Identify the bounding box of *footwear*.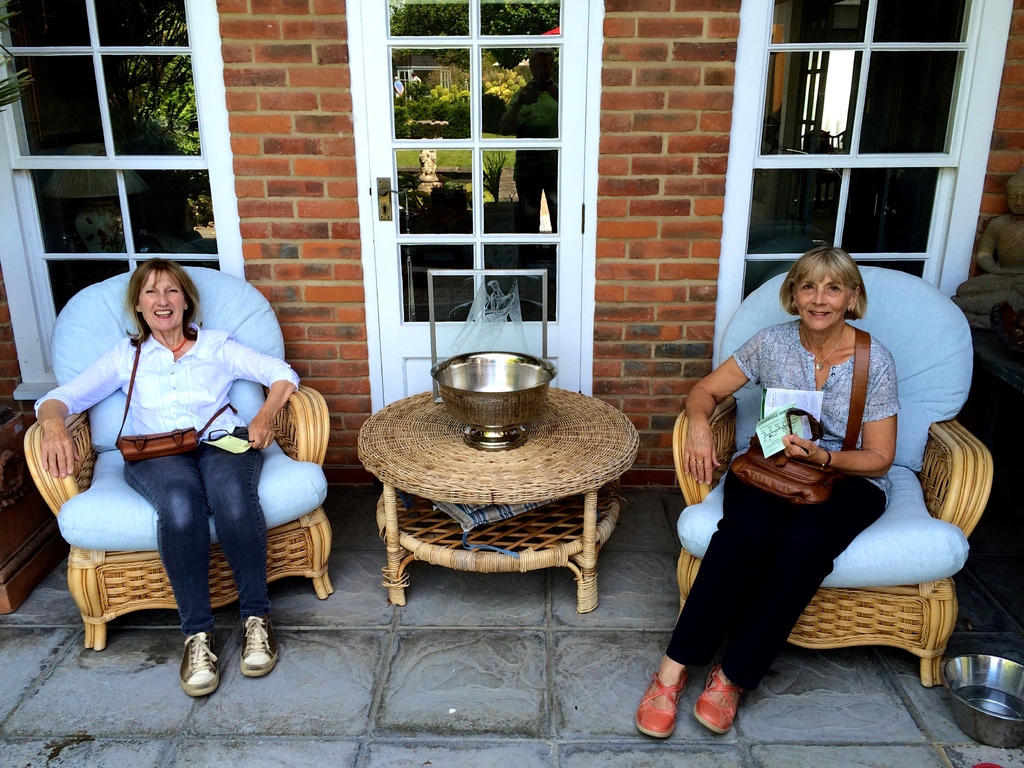
<region>634, 674, 690, 737</region>.
